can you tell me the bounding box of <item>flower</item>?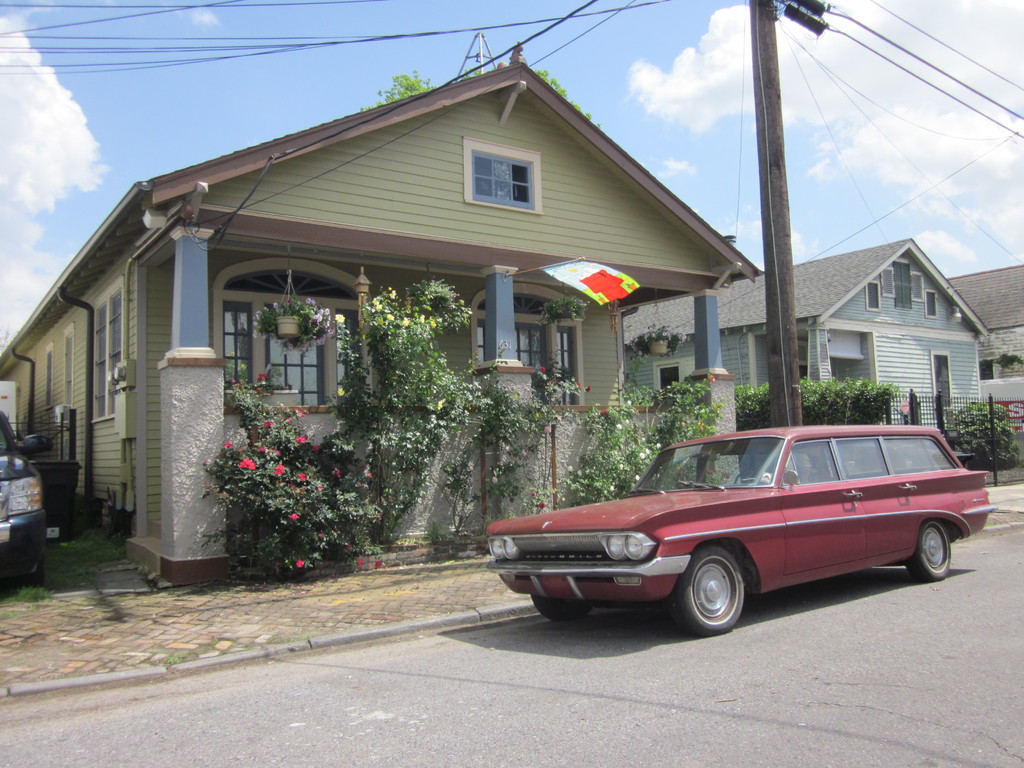
bbox=(488, 472, 502, 486).
